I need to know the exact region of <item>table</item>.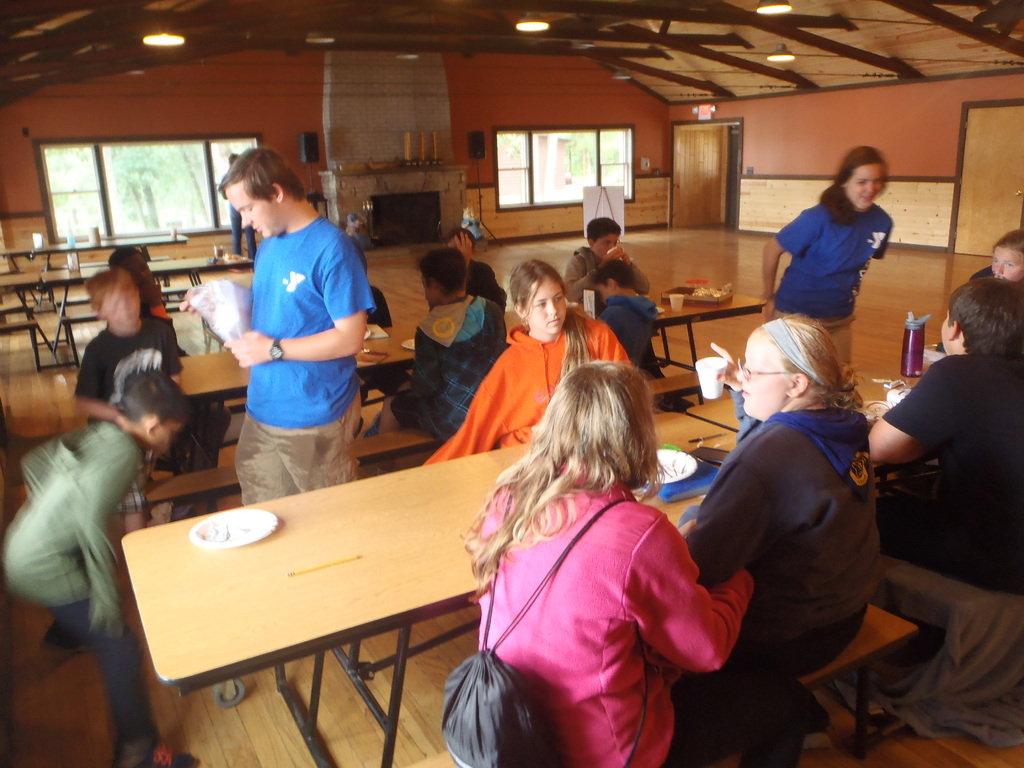
Region: <region>102, 417, 865, 746</region>.
